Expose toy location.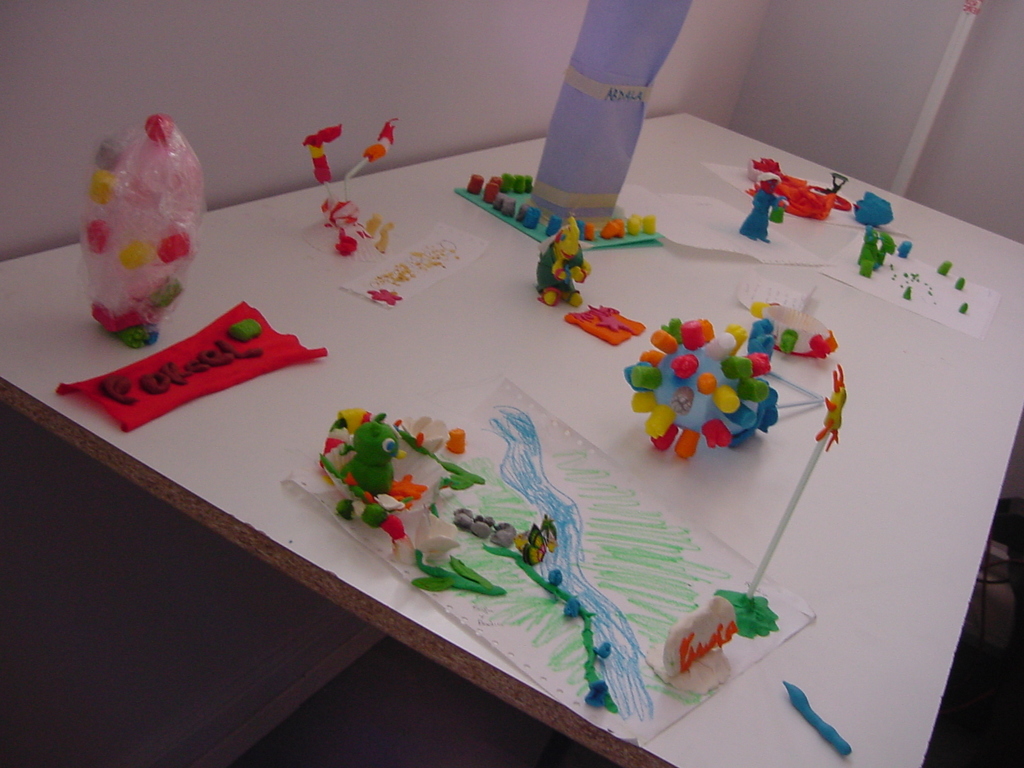
Exposed at box(748, 301, 838, 360).
